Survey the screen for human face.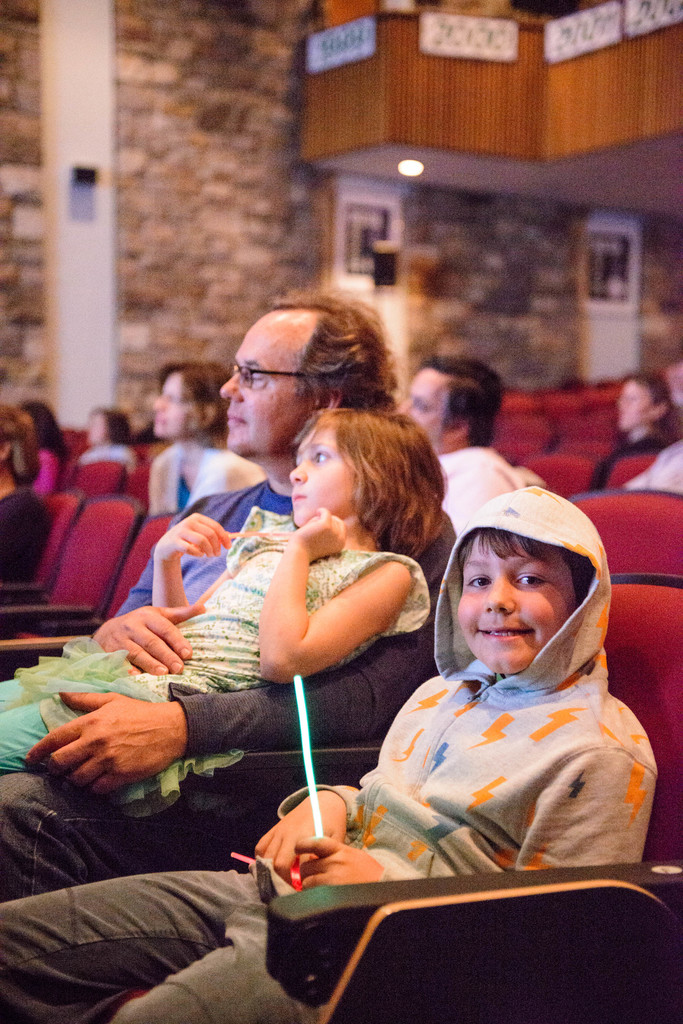
Survey found: Rect(616, 376, 648, 430).
